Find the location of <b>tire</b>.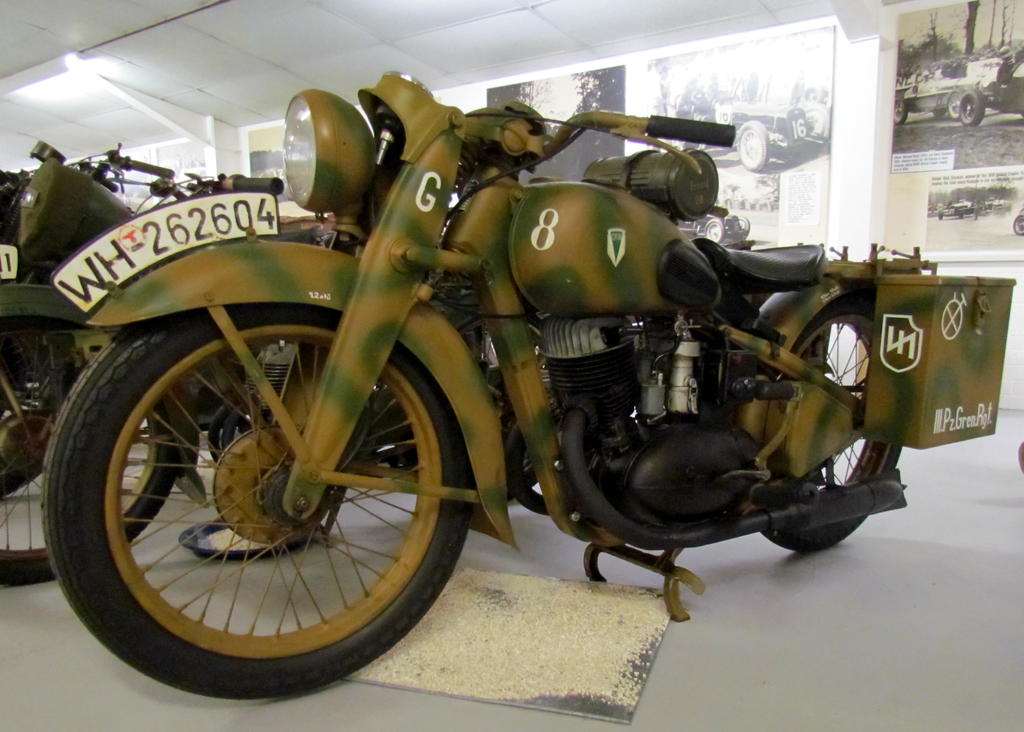
Location: region(940, 213, 943, 221).
